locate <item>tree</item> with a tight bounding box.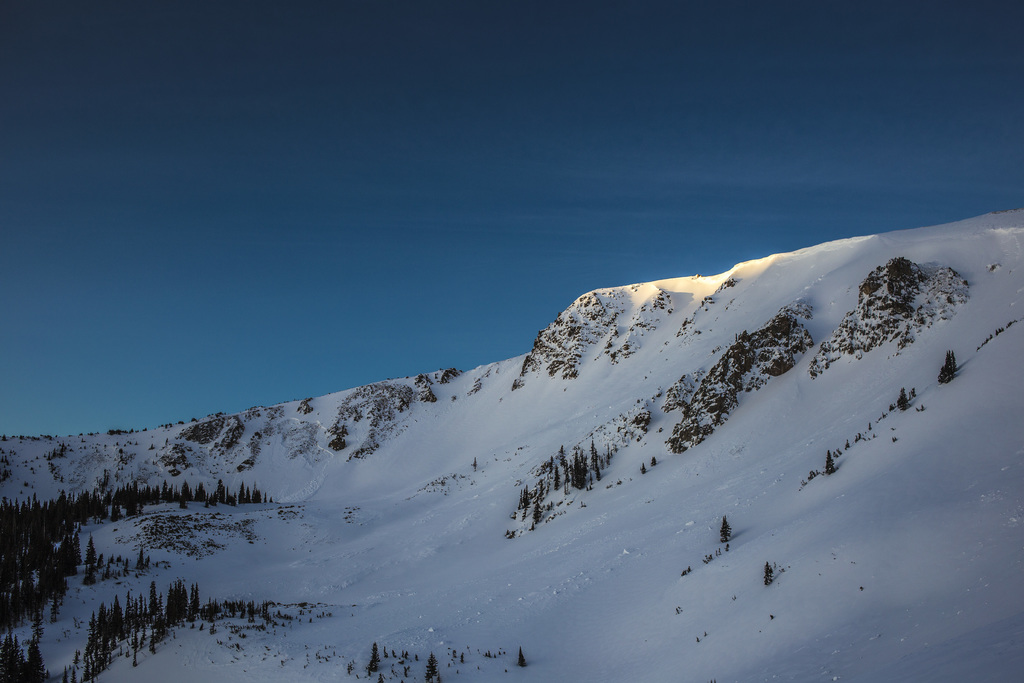
<box>896,384,909,409</box>.
